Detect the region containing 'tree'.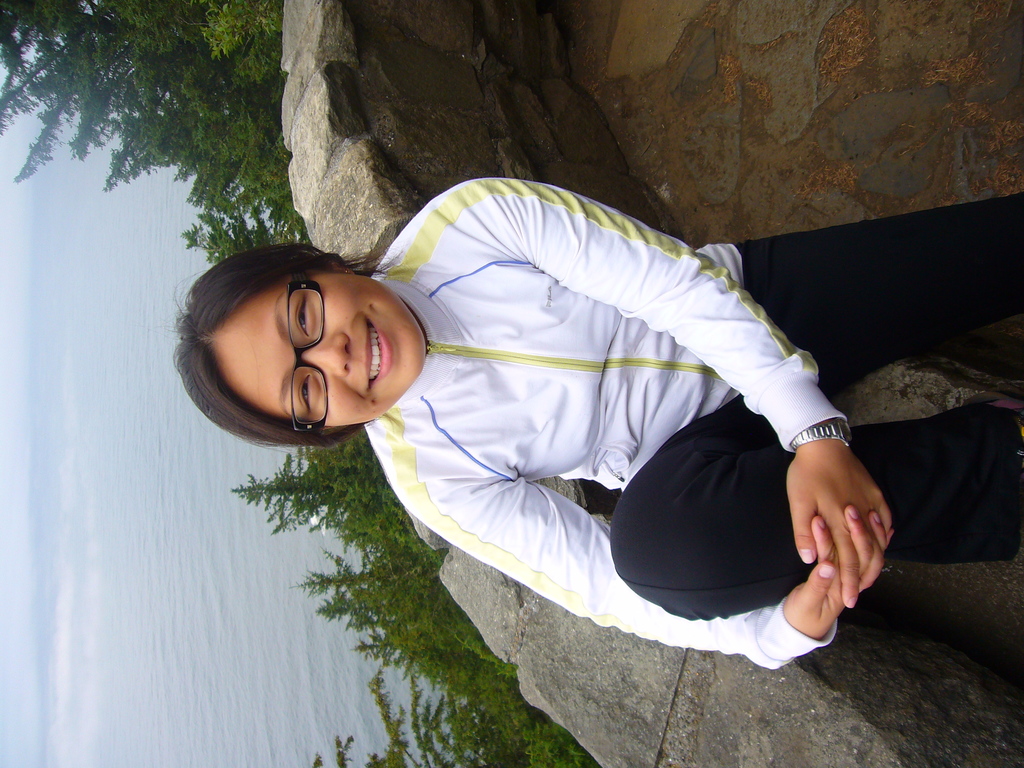
region(0, 0, 275, 211).
